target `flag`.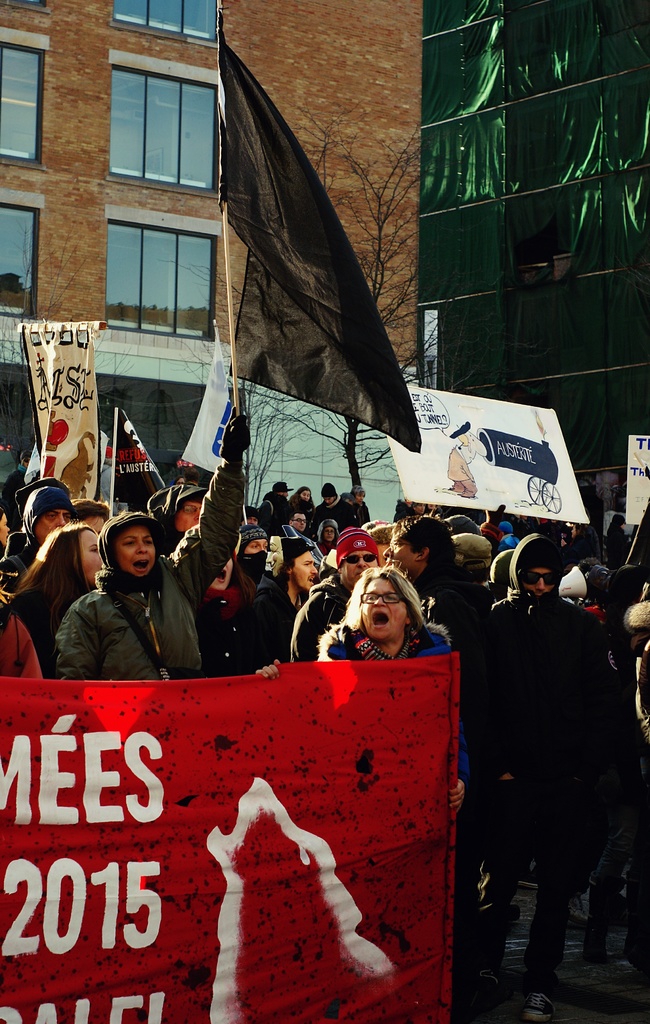
Target region: 215/7/423/455.
